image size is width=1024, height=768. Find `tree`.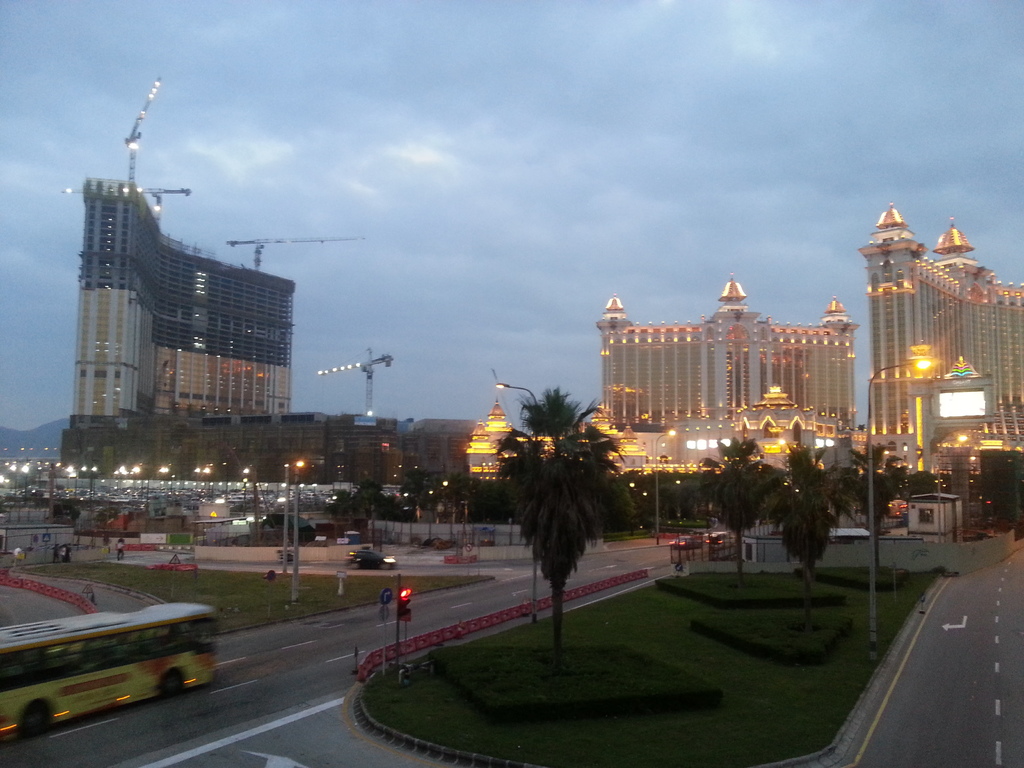
(left=710, top=430, right=785, bottom=573).
